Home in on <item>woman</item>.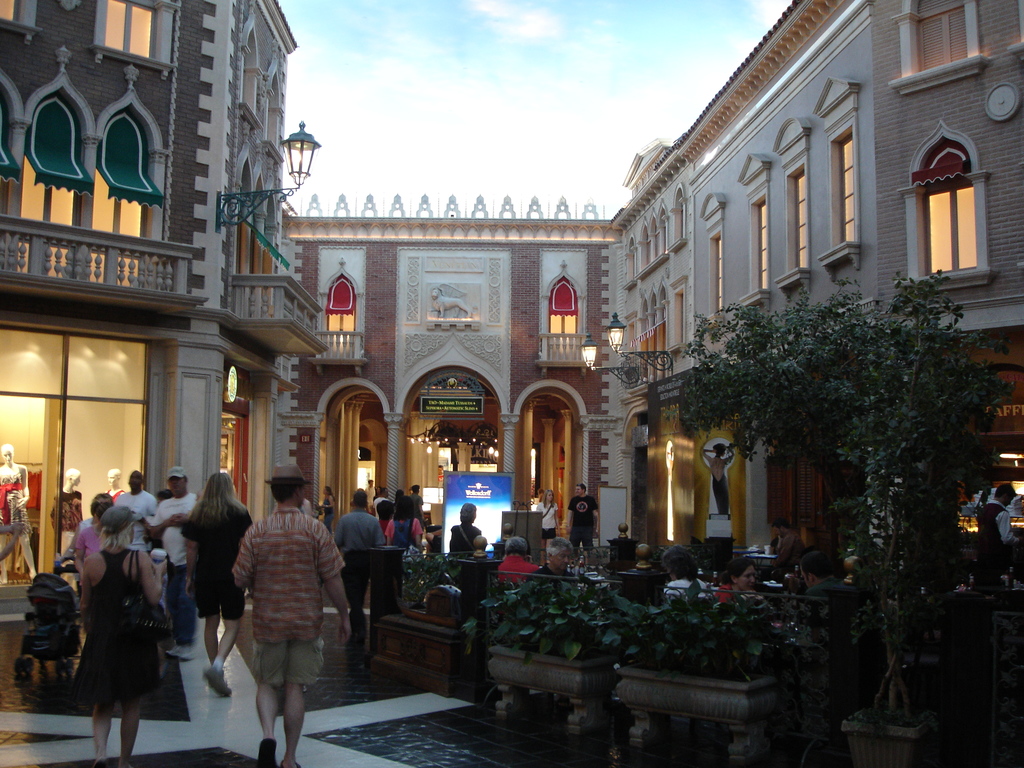
Homed in at <region>665, 545, 703, 598</region>.
